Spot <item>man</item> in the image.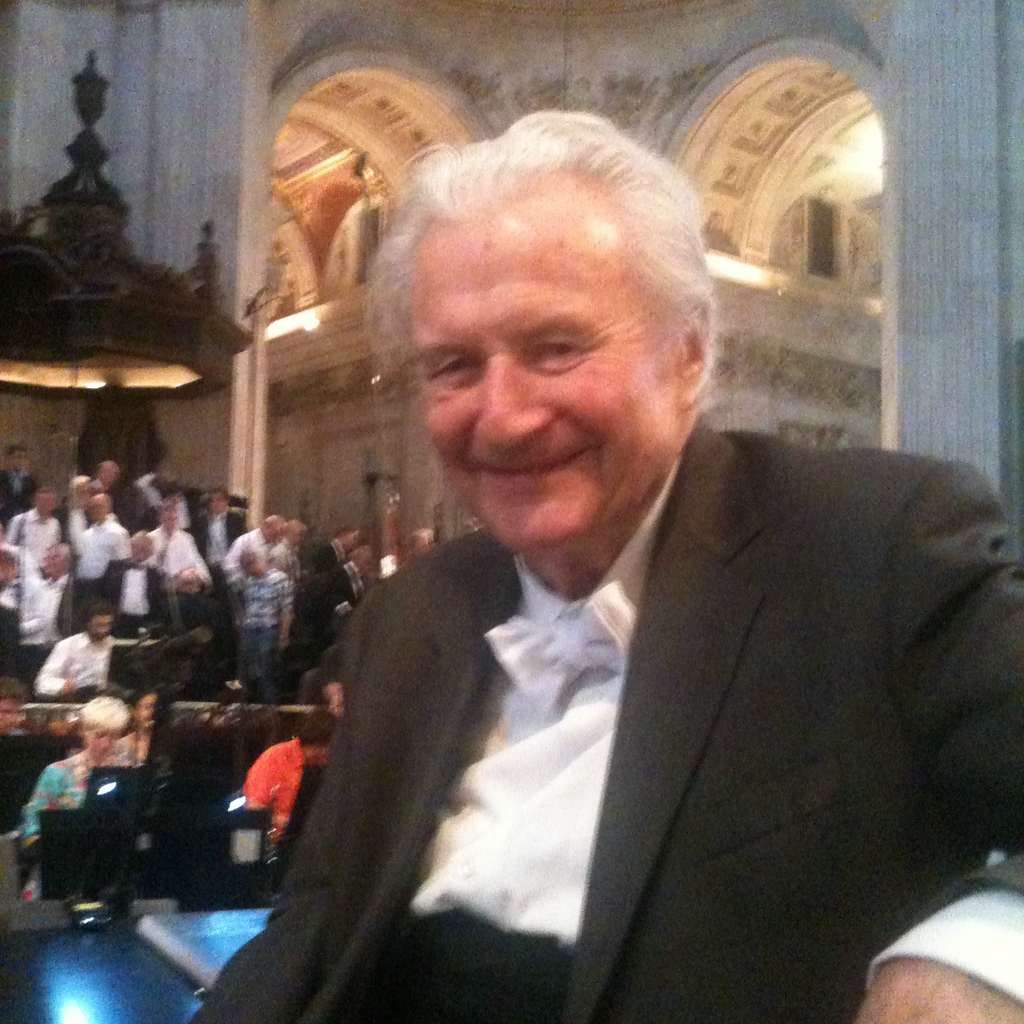
<item>man</item> found at rect(106, 537, 171, 639).
